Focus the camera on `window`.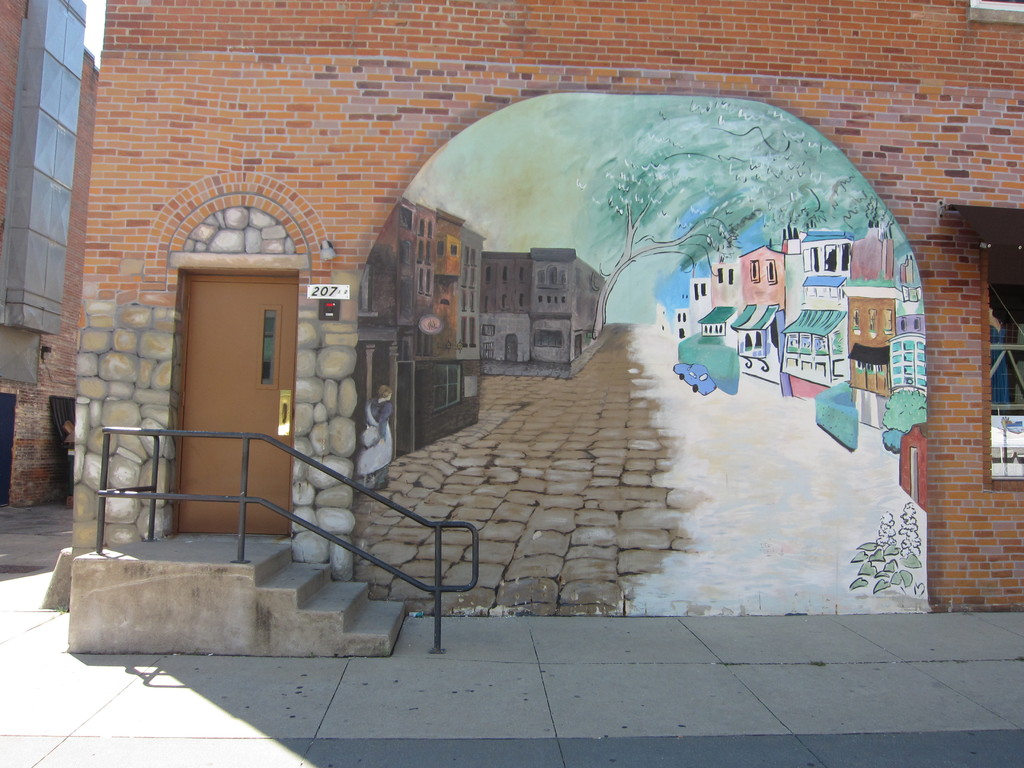
Focus region: 420, 268, 425, 296.
